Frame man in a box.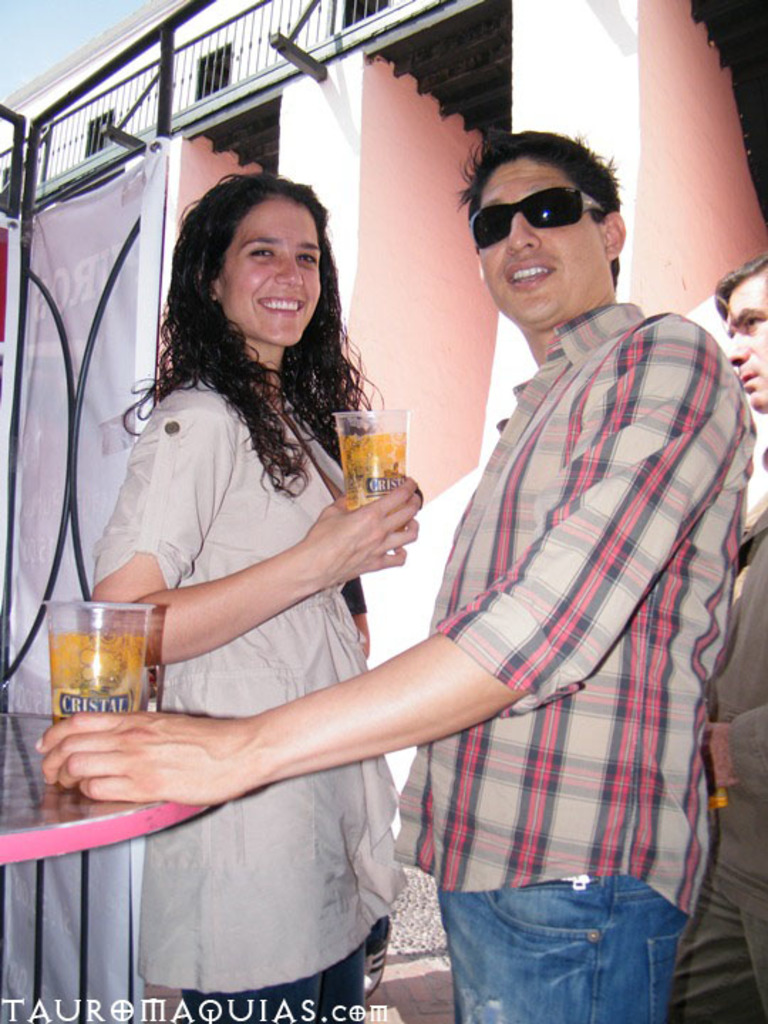
<box>663,255,767,1023</box>.
